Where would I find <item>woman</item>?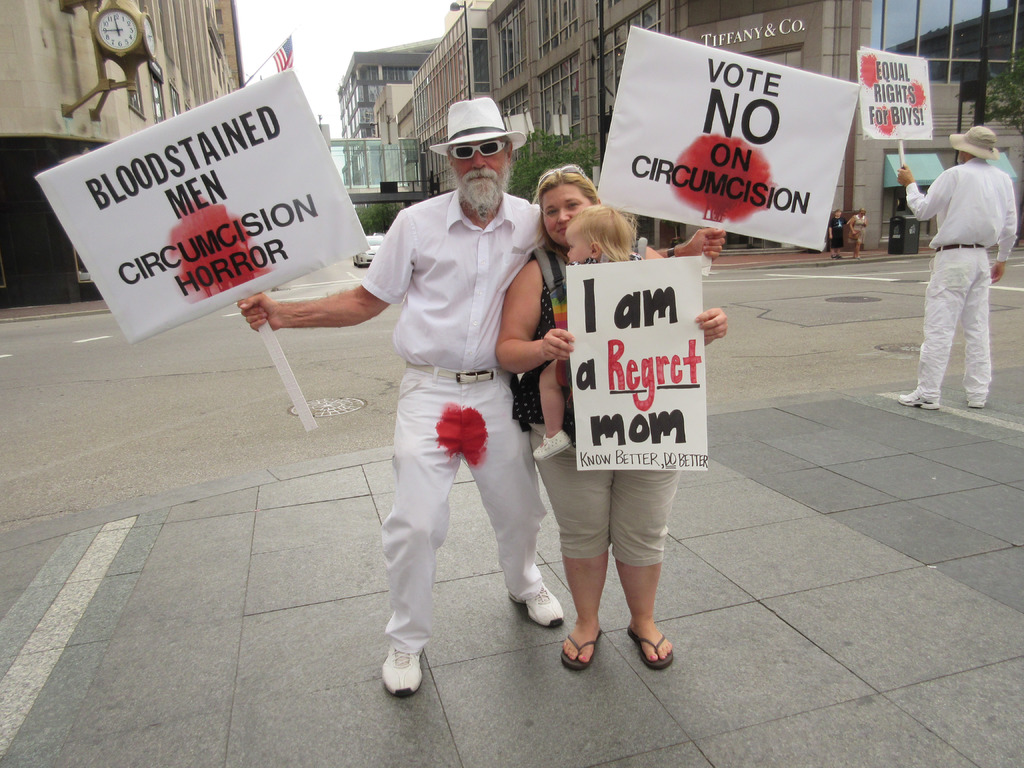
At (830, 206, 847, 259).
